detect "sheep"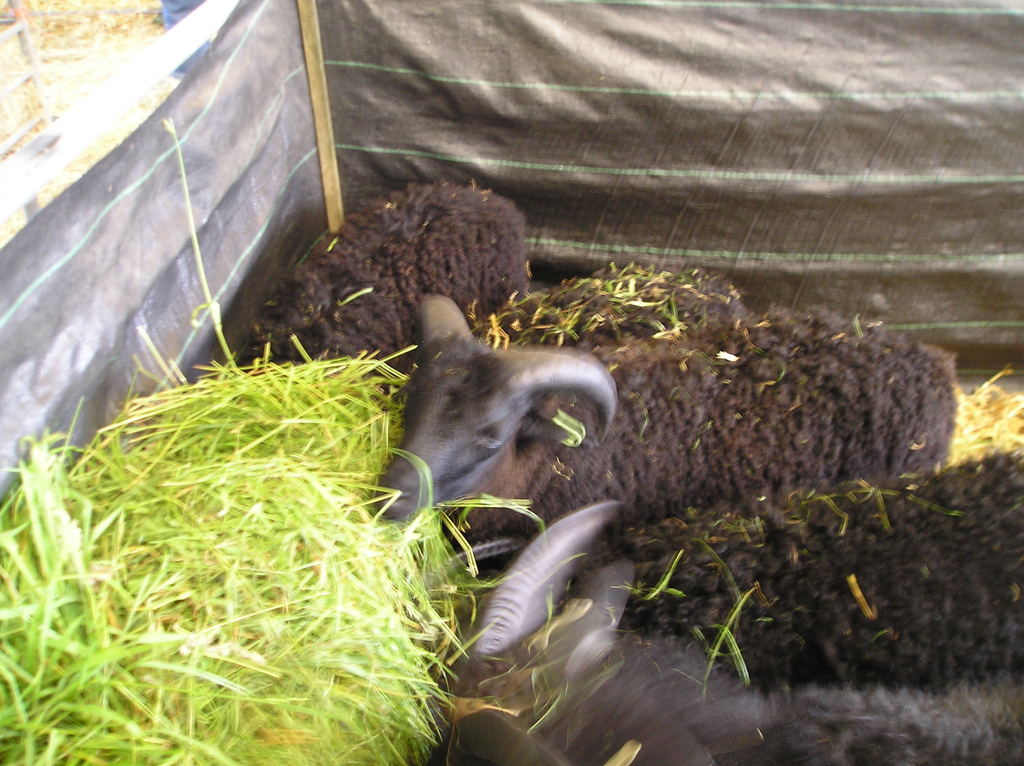
{"left": 467, "top": 445, "right": 1023, "bottom": 765}
